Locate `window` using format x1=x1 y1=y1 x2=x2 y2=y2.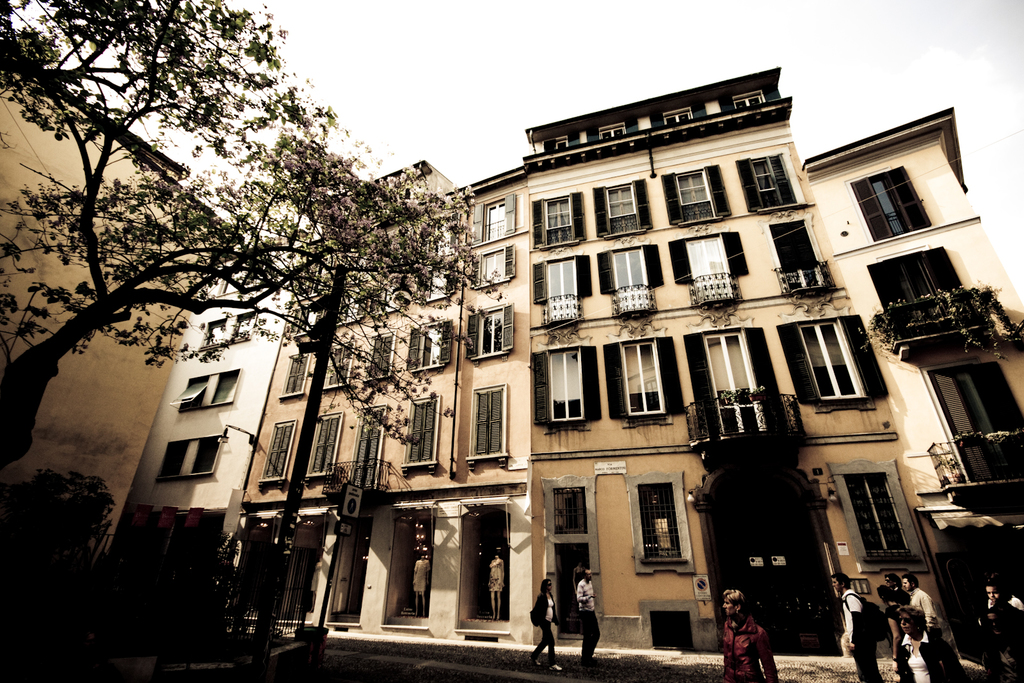
x1=324 y1=346 x2=355 y2=392.
